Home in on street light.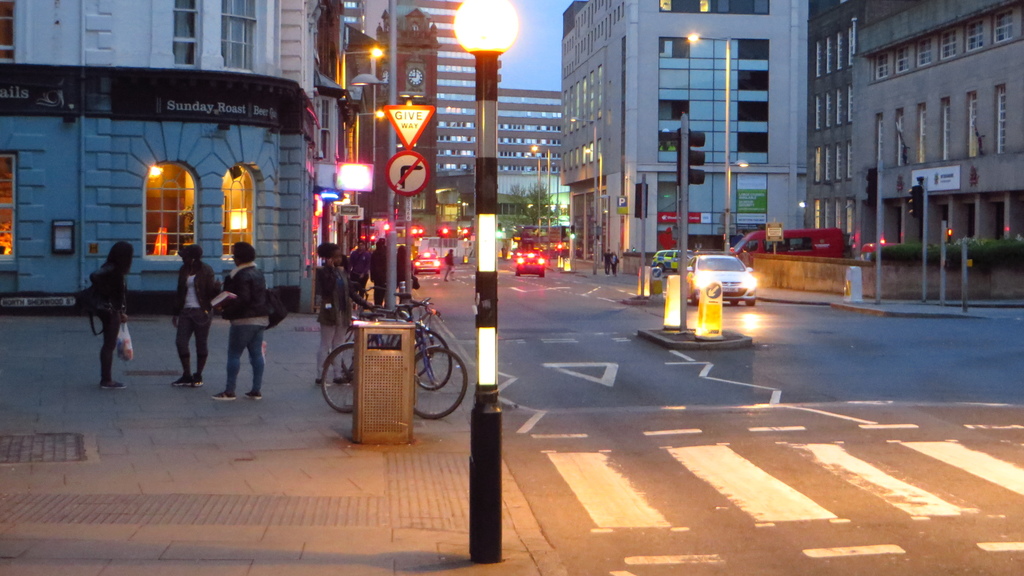
Homed in at crop(342, 44, 381, 88).
